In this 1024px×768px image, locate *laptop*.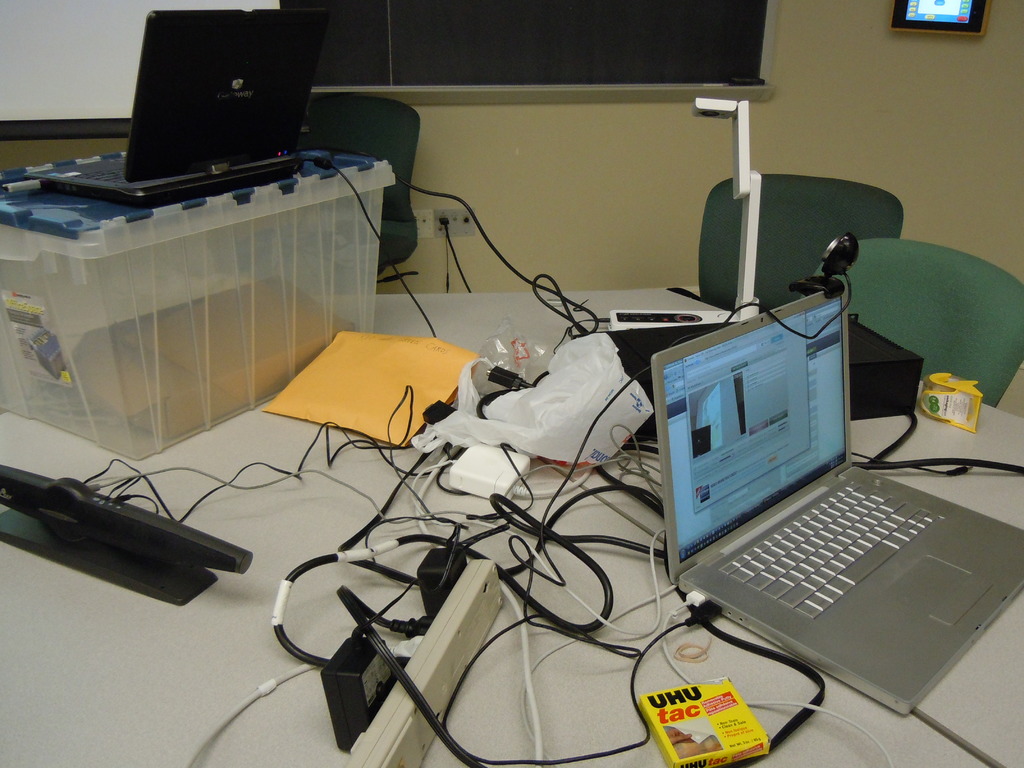
Bounding box: 663/280/1009/710.
